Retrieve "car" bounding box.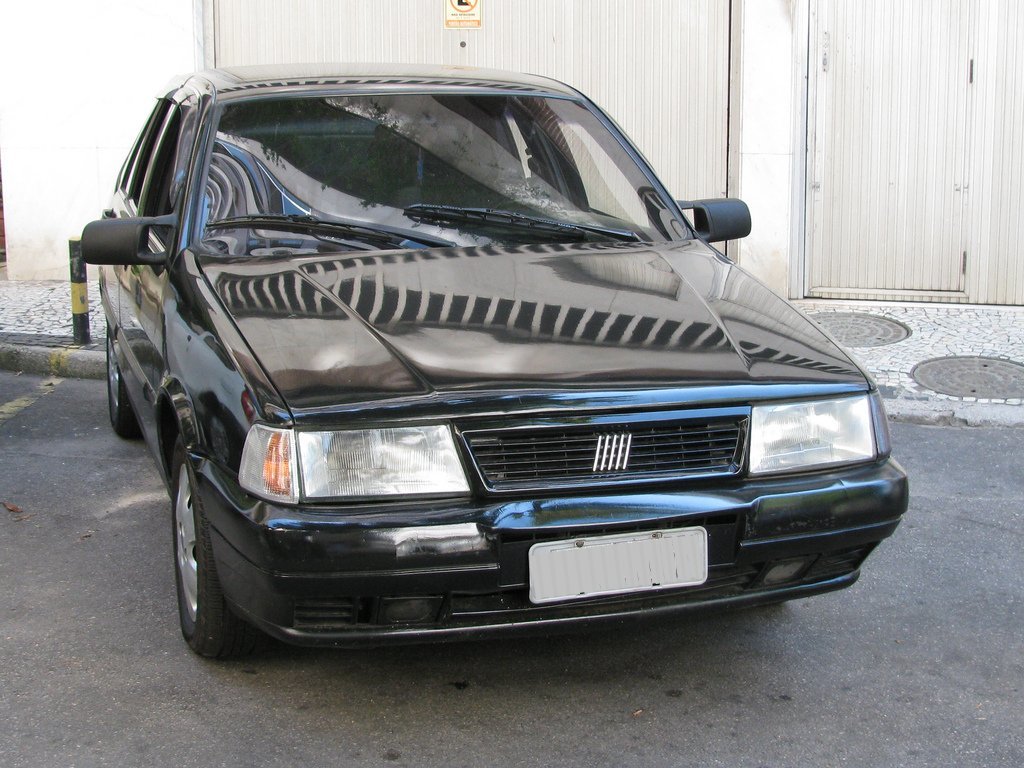
Bounding box: {"left": 76, "top": 66, "right": 912, "bottom": 666}.
